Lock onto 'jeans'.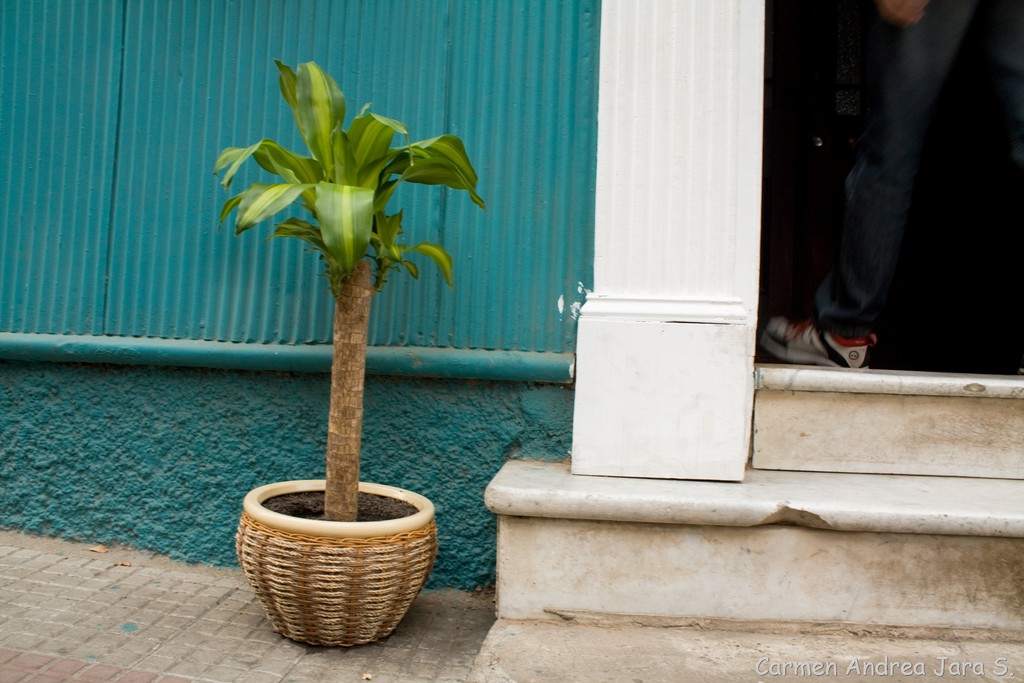
Locked: crop(810, 0, 1023, 335).
